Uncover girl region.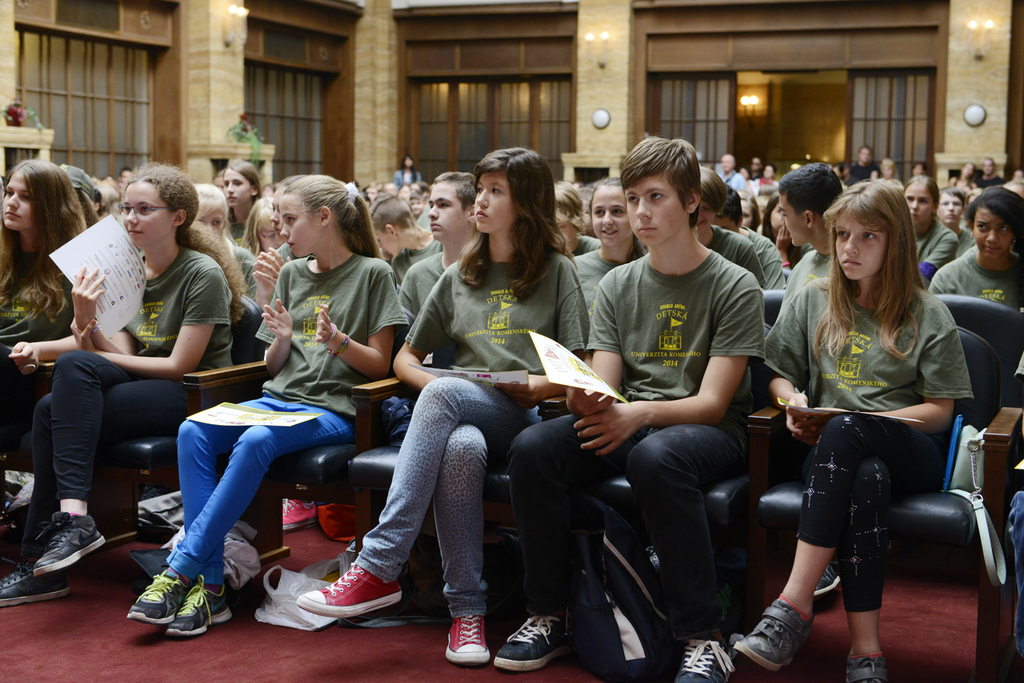
Uncovered: rect(271, 171, 301, 241).
